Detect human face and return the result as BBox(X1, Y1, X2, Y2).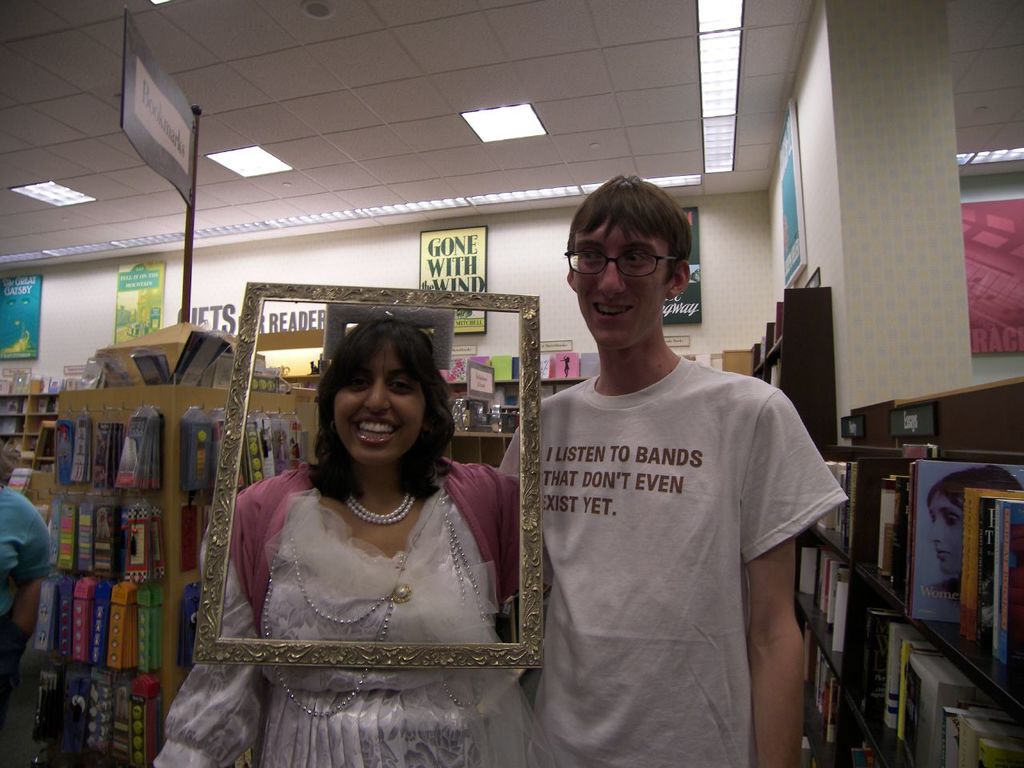
BBox(570, 223, 667, 351).
